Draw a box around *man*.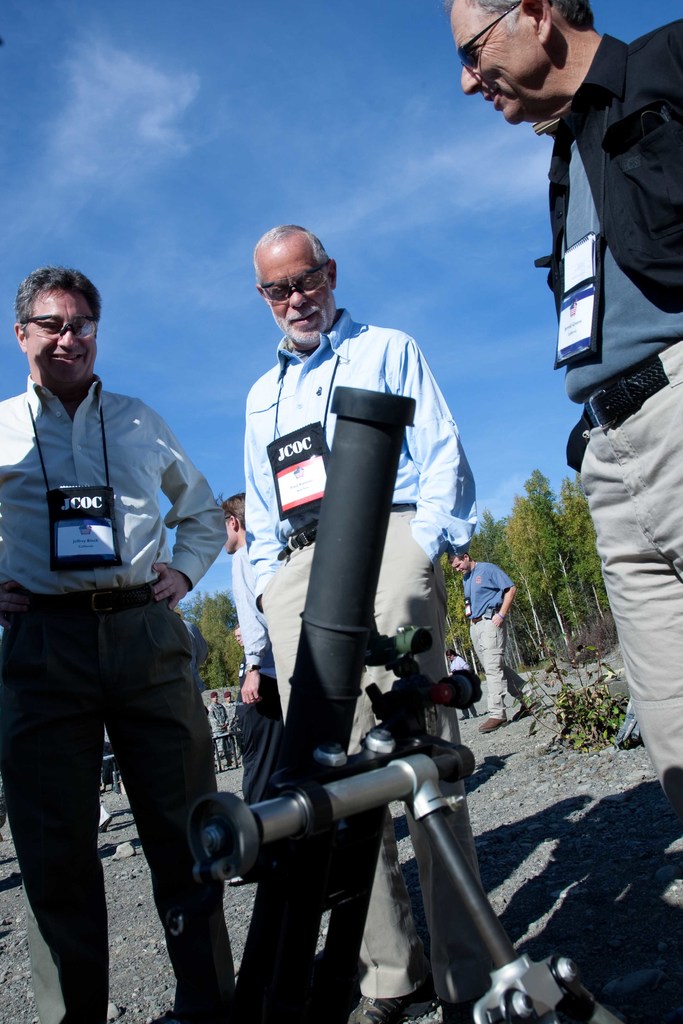
[left=442, top=0, right=682, bottom=933].
